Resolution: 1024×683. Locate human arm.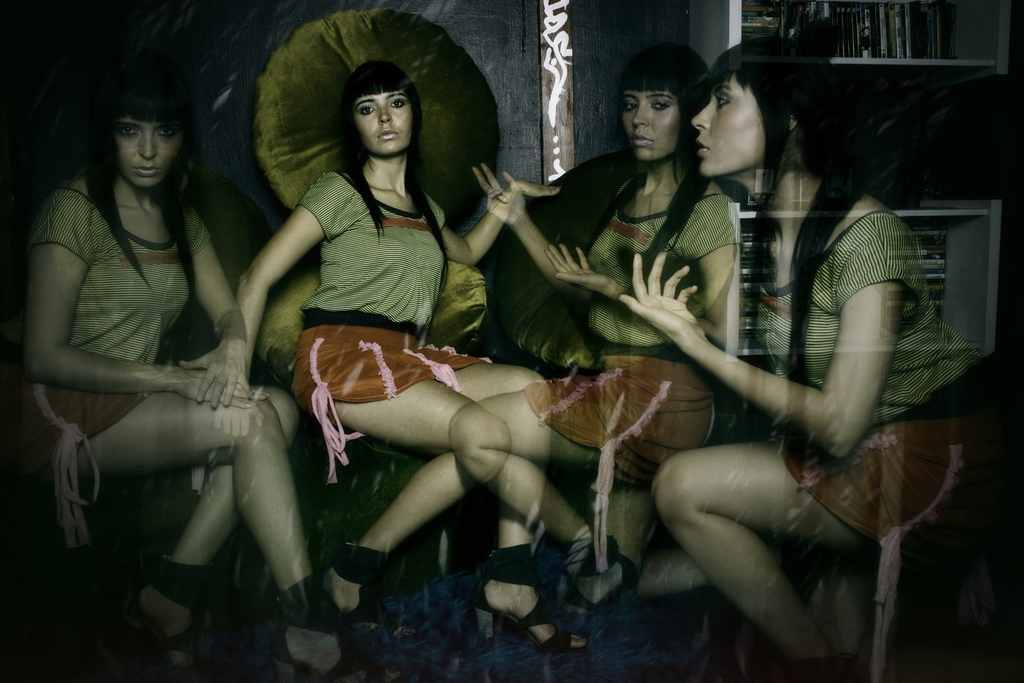
177/164/358/406.
